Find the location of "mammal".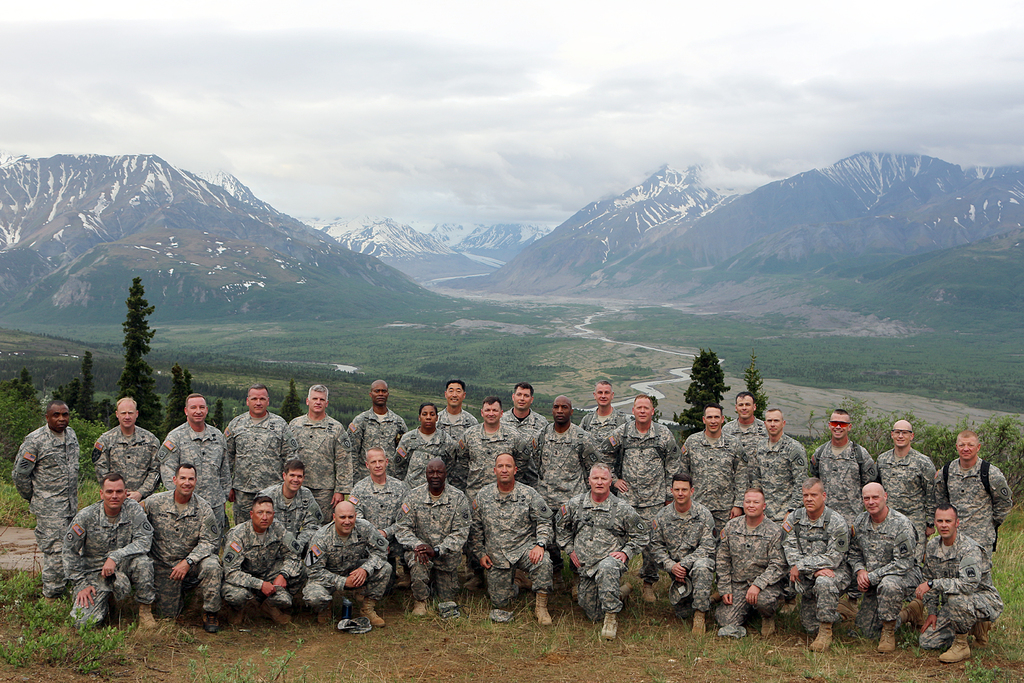
Location: crop(138, 464, 219, 631).
